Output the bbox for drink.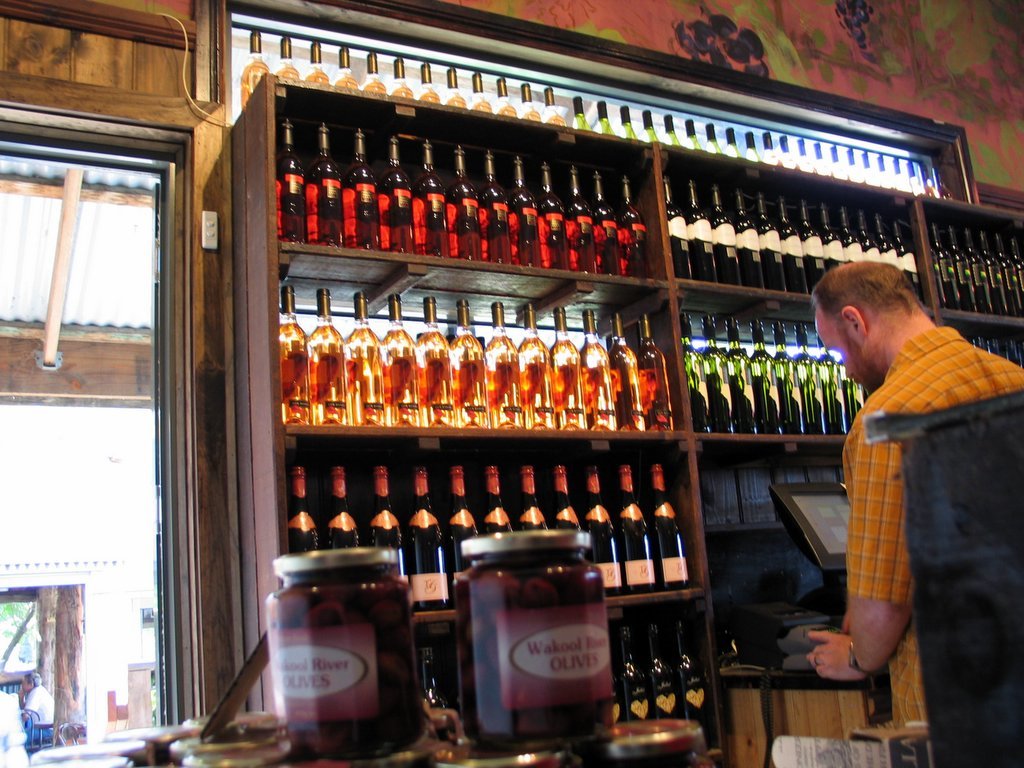
[727, 129, 741, 158].
